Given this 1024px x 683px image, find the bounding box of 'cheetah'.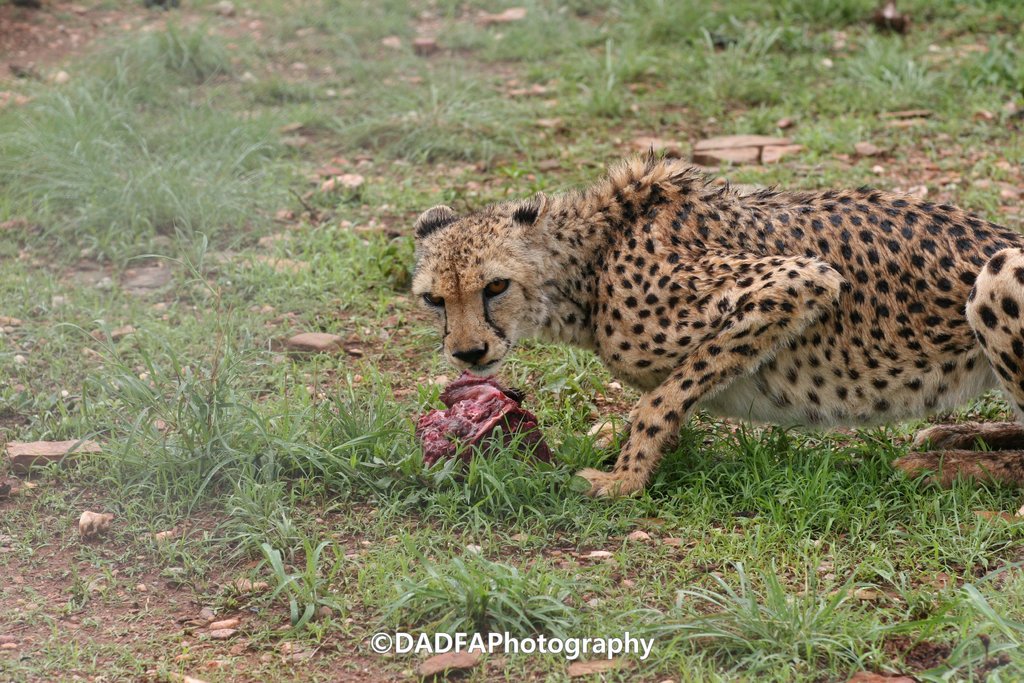
Rect(412, 147, 1023, 504).
